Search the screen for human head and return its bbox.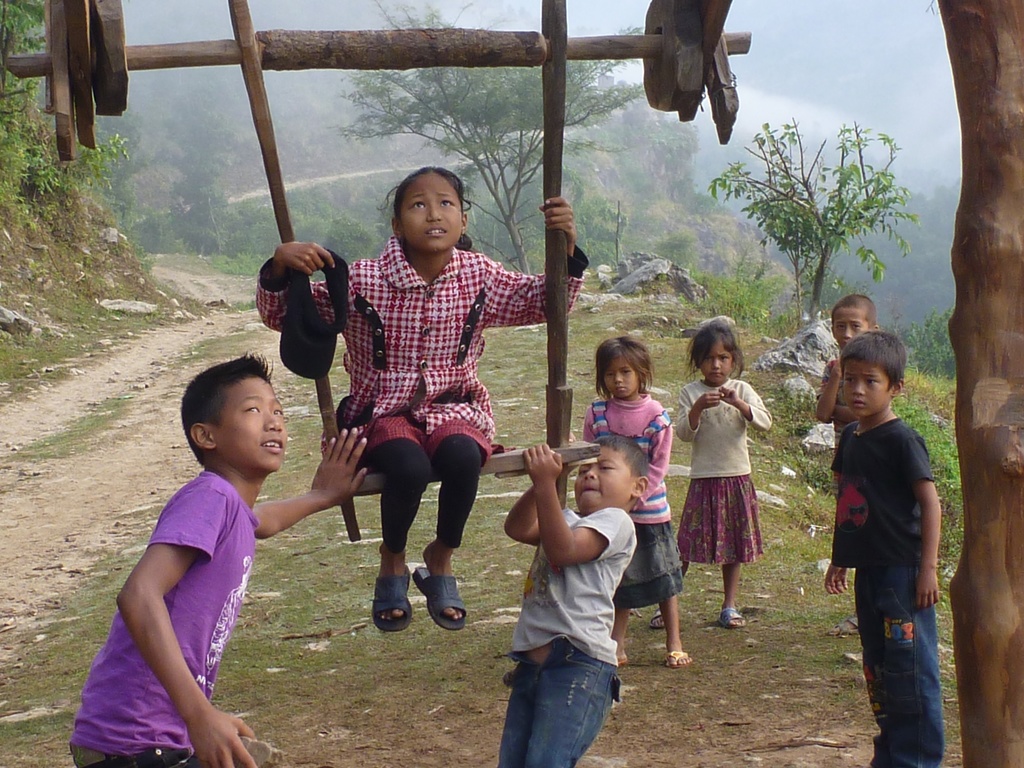
Found: <box>837,331,909,422</box>.
